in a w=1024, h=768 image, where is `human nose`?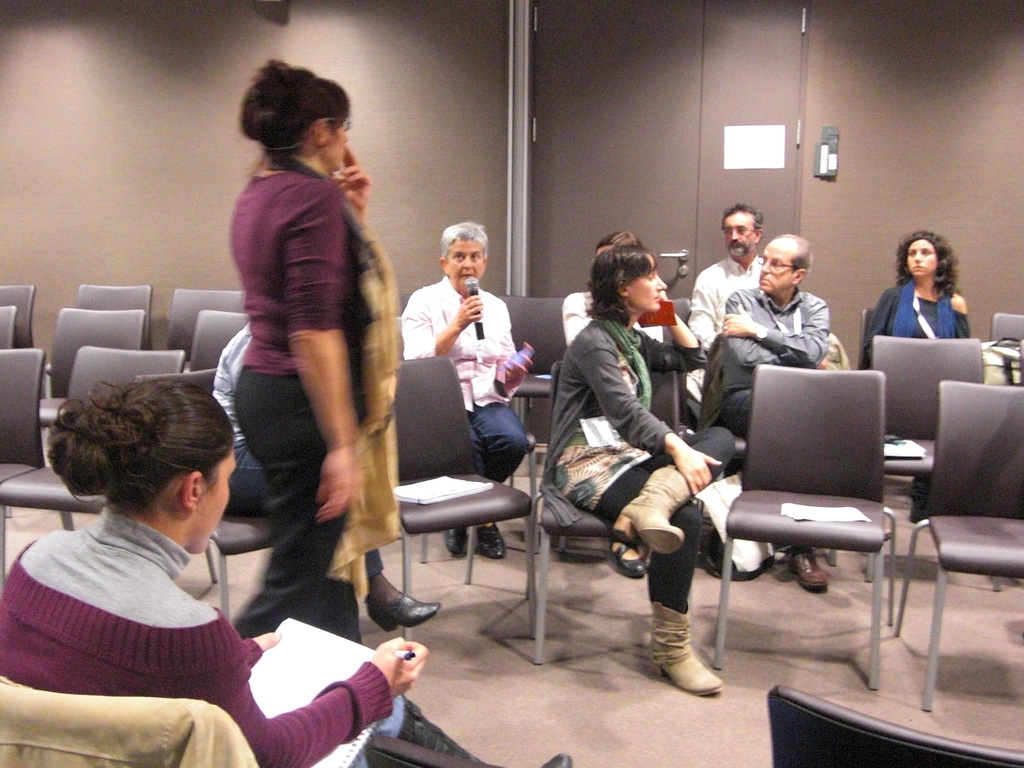
(left=656, top=276, right=668, bottom=291).
